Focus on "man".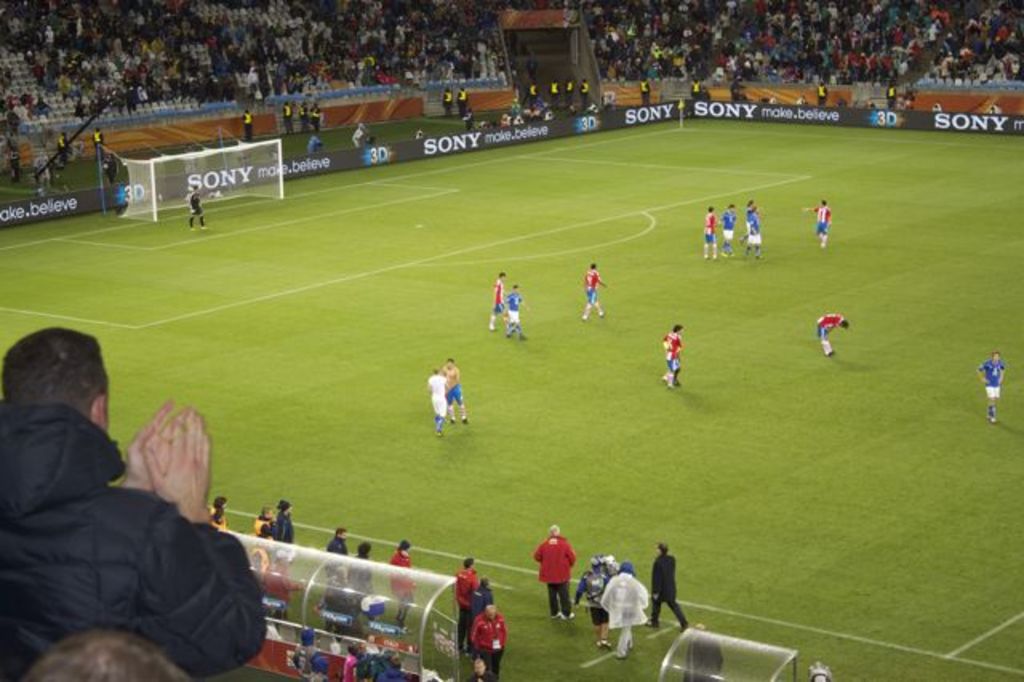
Focused at left=528, top=83, right=541, bottom=107.
